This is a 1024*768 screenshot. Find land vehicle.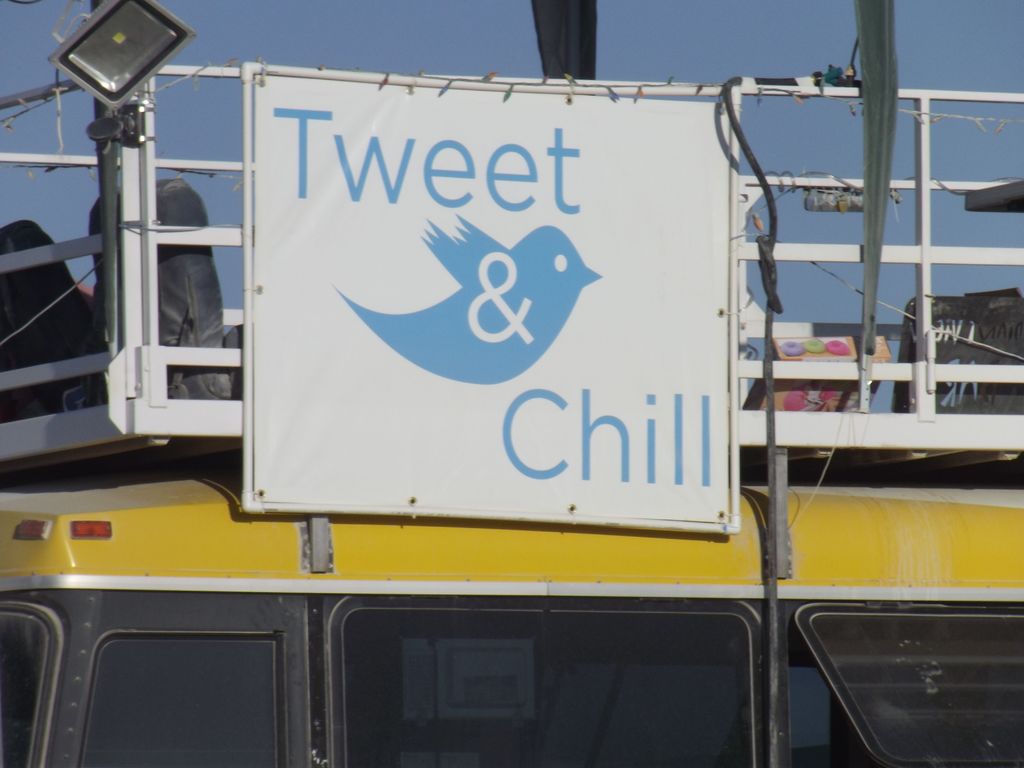
Bounding box: (left=0, top=79, right=977, bottom=748).
